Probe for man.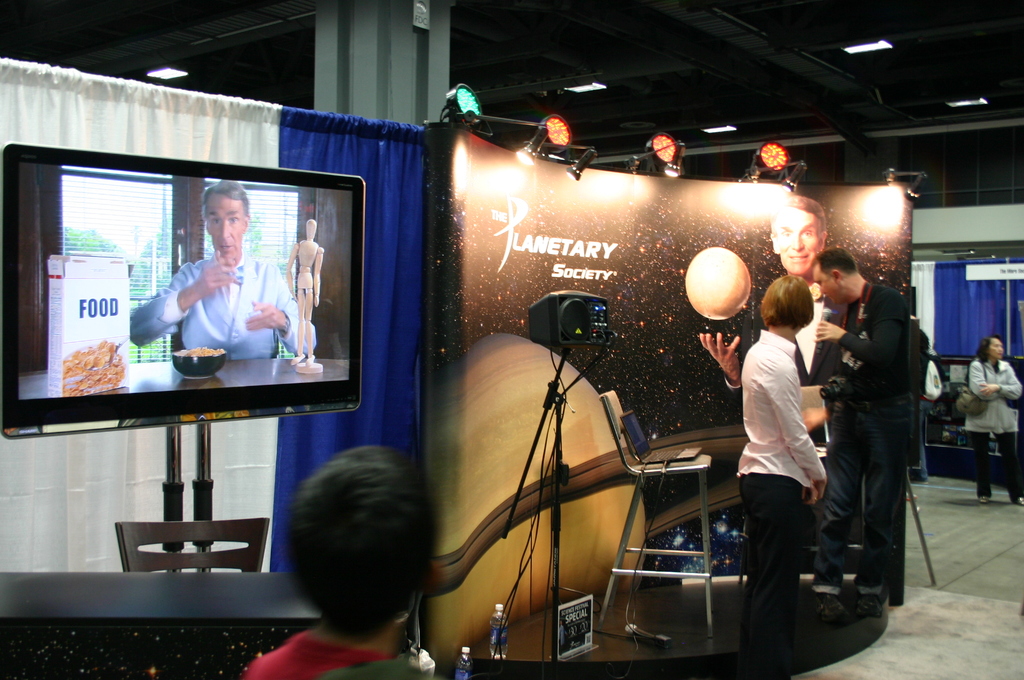
Probe result: <region>125, 179, 315, 358</region>.
